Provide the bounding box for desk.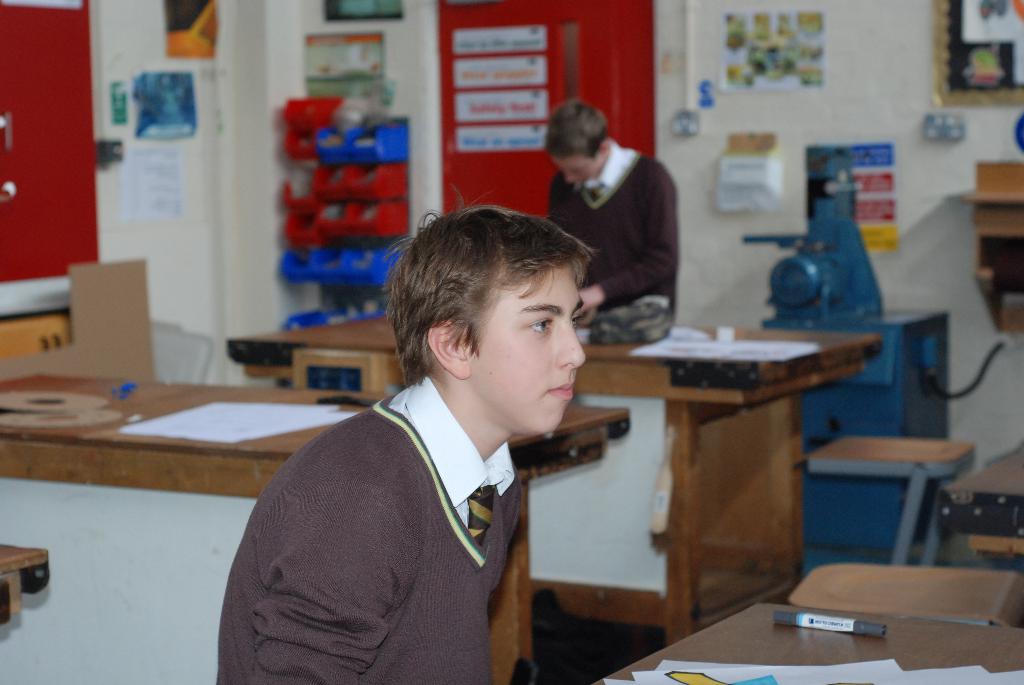
591/602/1023/684.
